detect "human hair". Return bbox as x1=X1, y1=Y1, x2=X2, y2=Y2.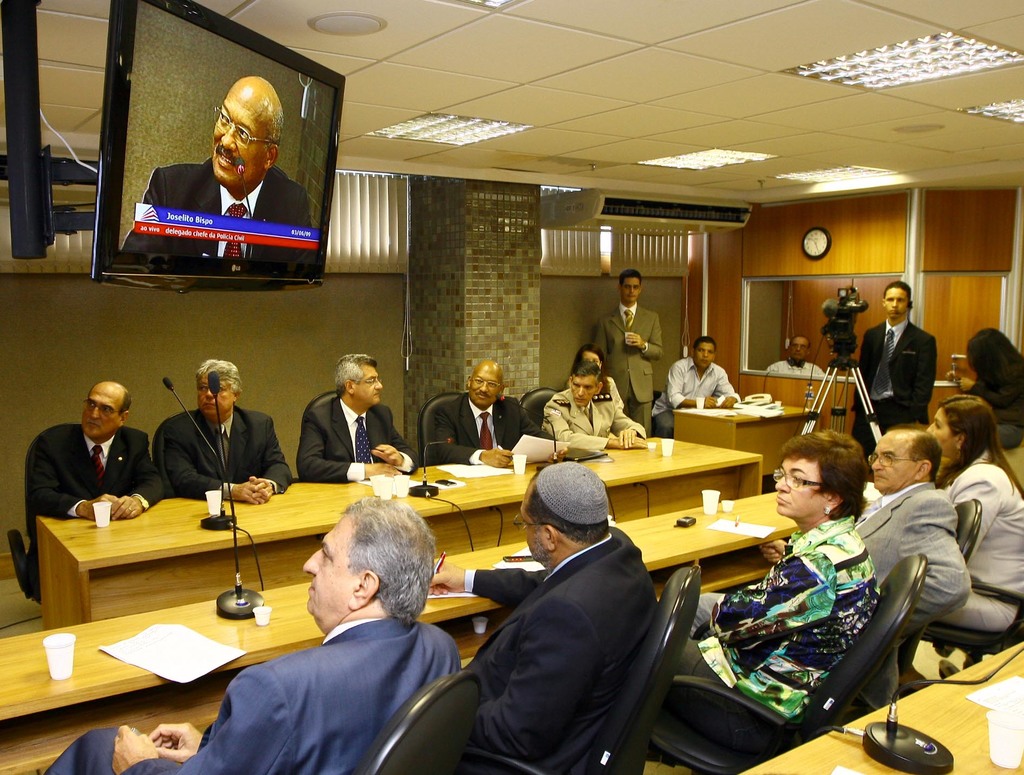
x1=570, y1=531, x2=611, y2=546.
